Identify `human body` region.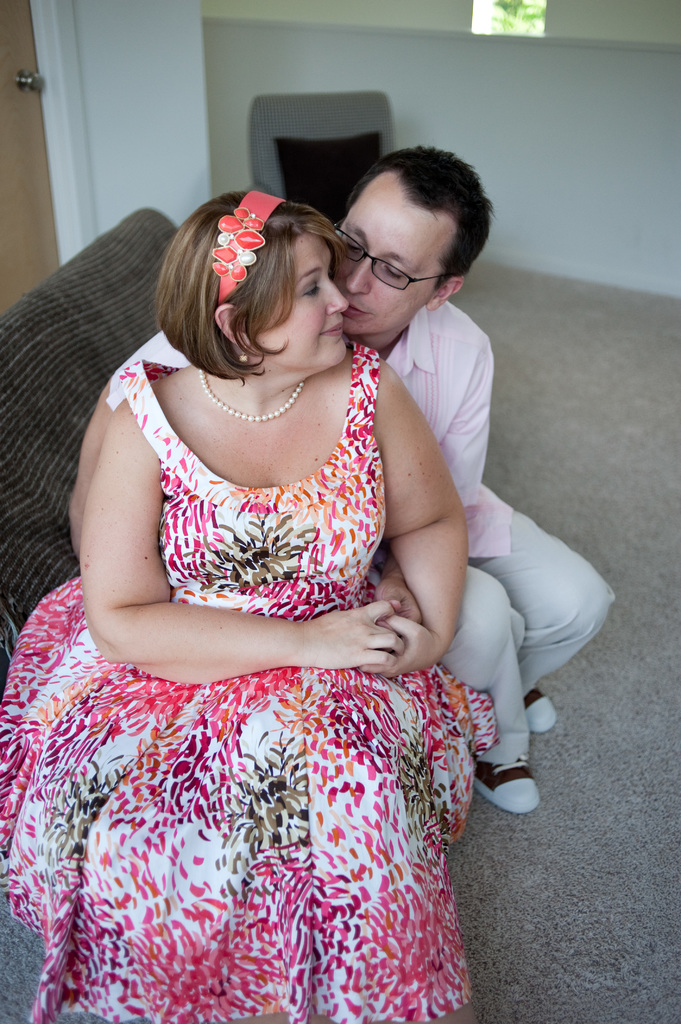
Region: [74,132,618,825].
